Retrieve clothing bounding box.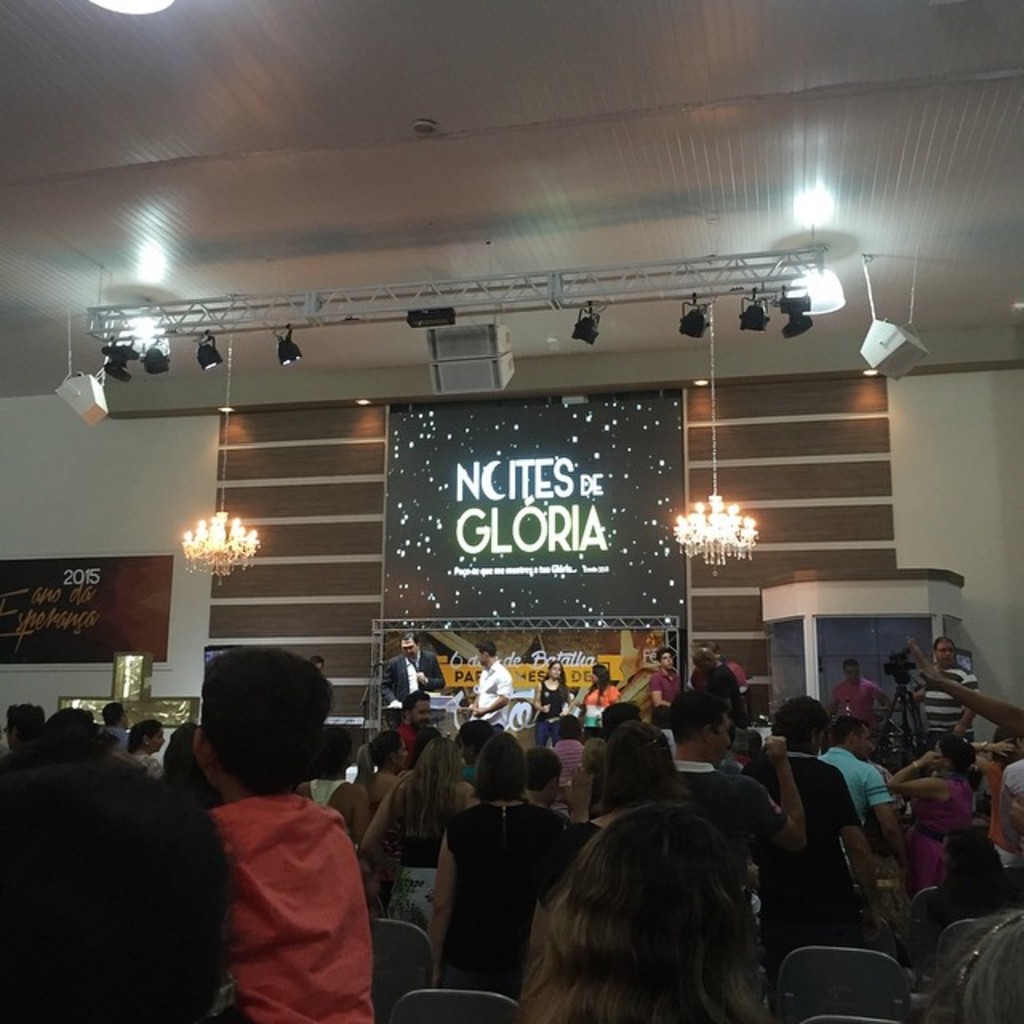
Bounding box: {"x1": 475, "y1": 656, "x2": 517, "y2": 720}.
